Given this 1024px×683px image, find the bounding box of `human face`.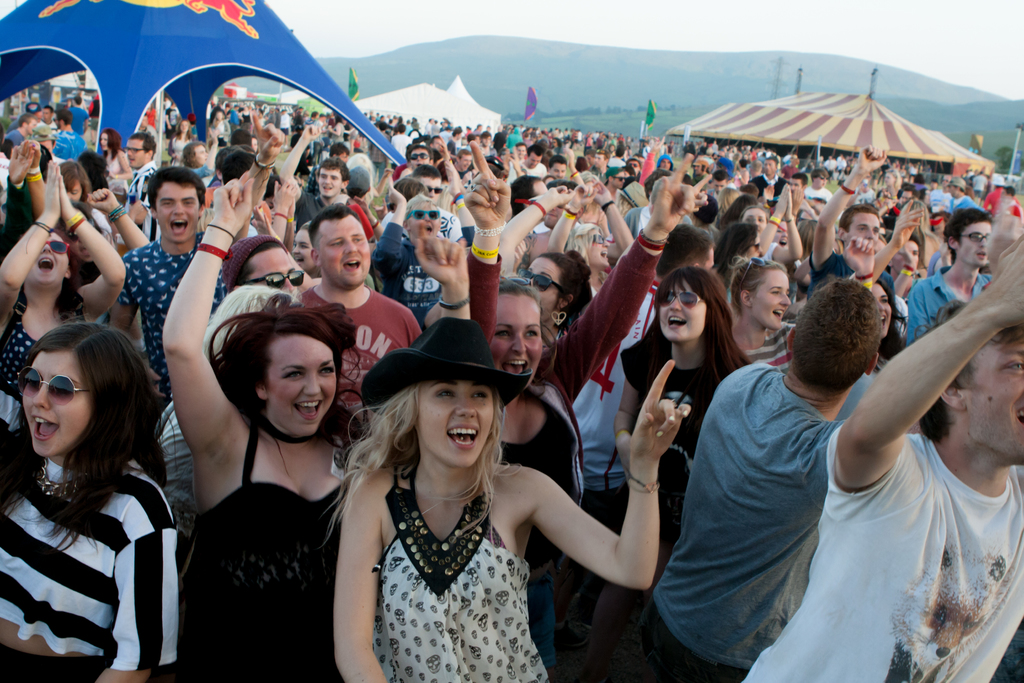
776/220/793/248.
